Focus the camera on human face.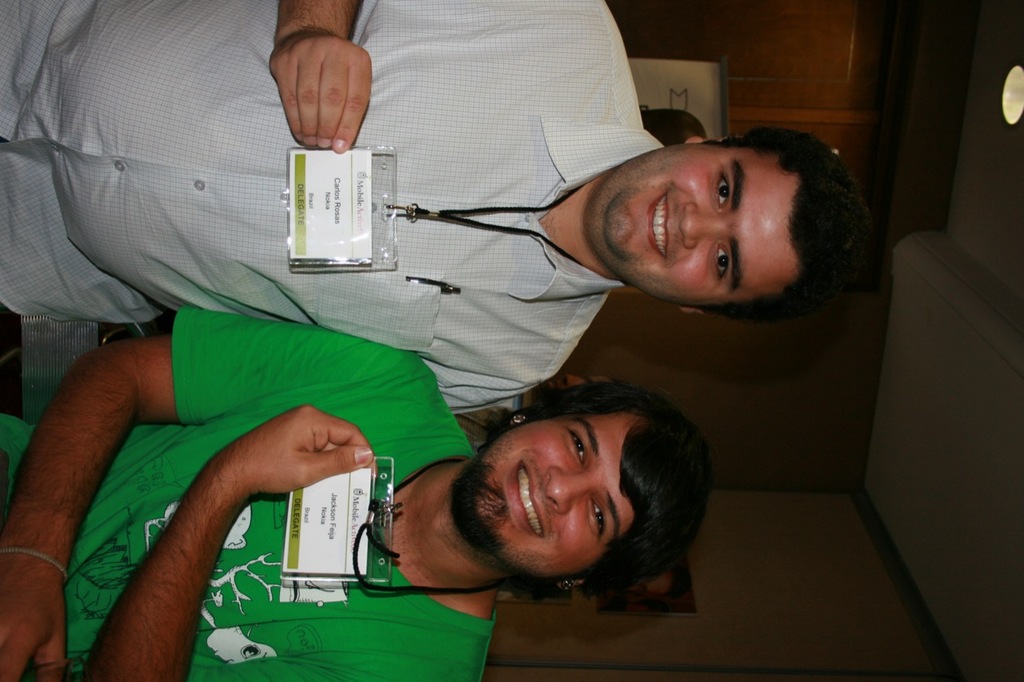
Focus region: bbox=(462, 411, 641, 577).
